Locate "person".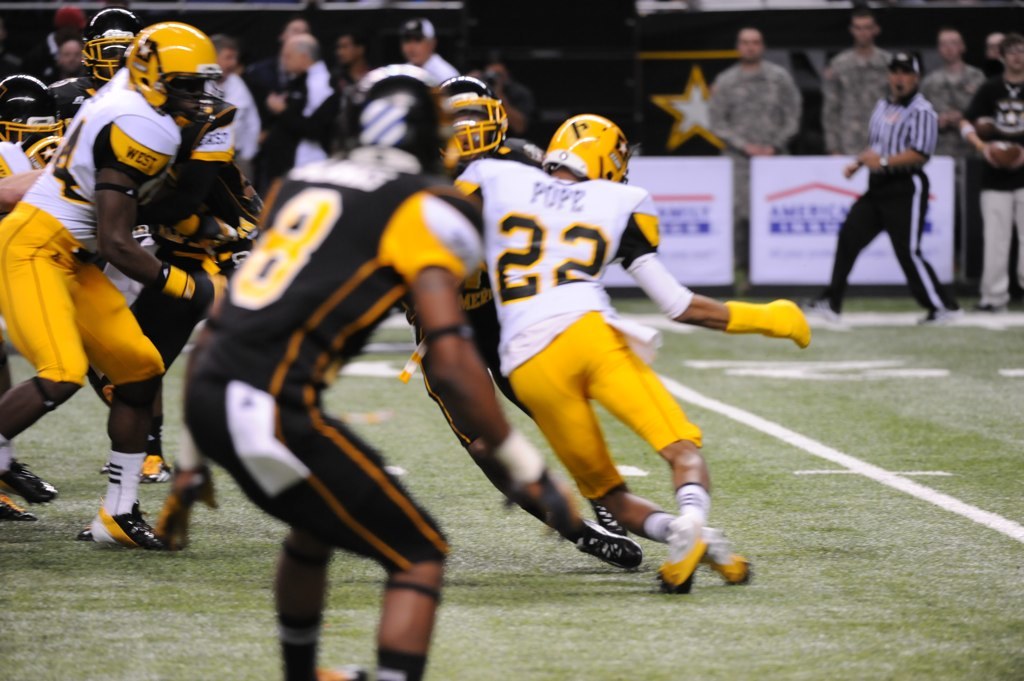
Bounding box: 916,26,990,155.
